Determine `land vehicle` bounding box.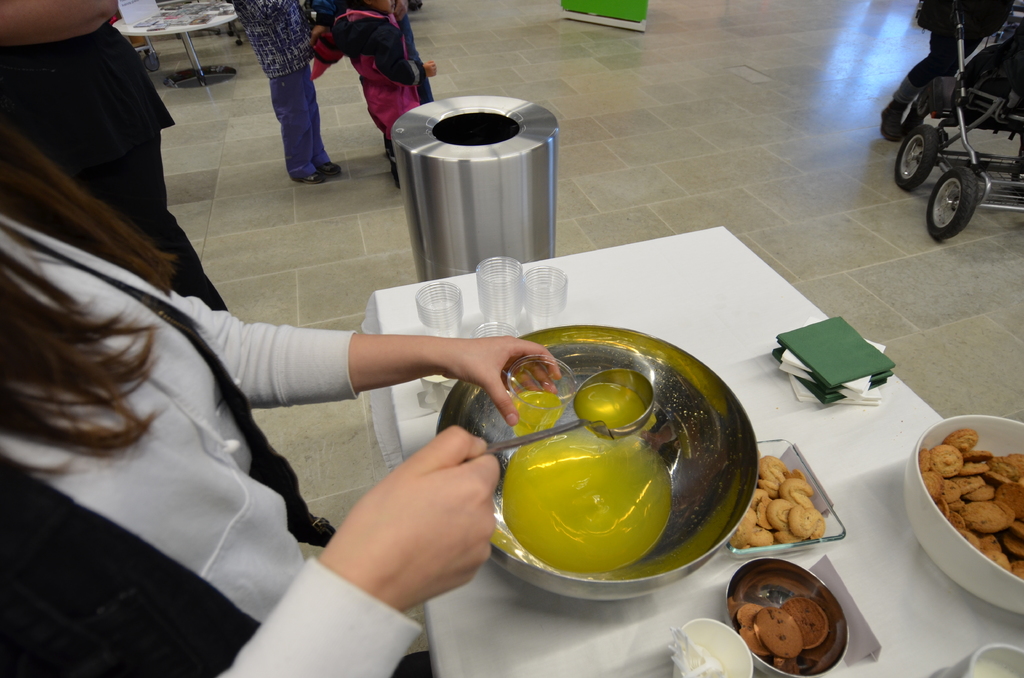
Determined: [left=891, top=13, right=1023, bottom=238].
